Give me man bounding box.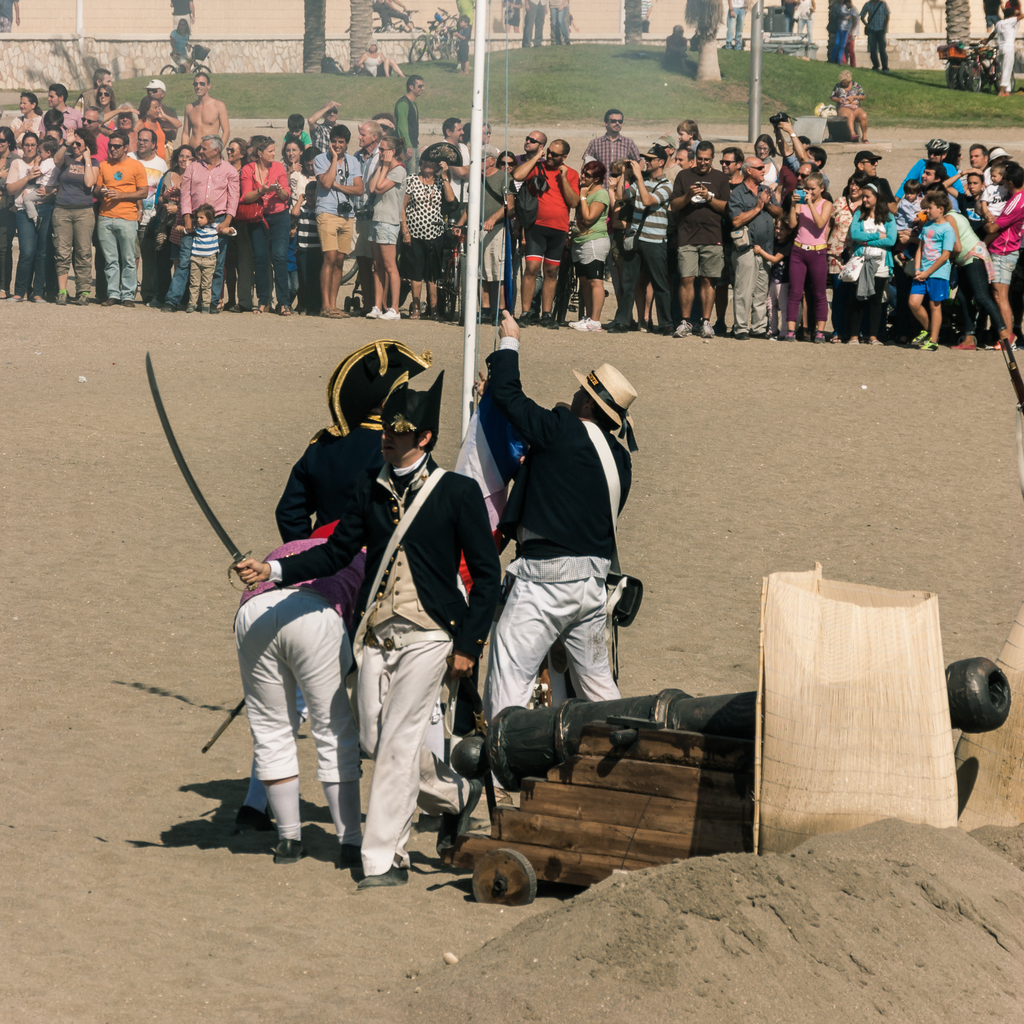
bbox=[76, 70, 116, 112].
